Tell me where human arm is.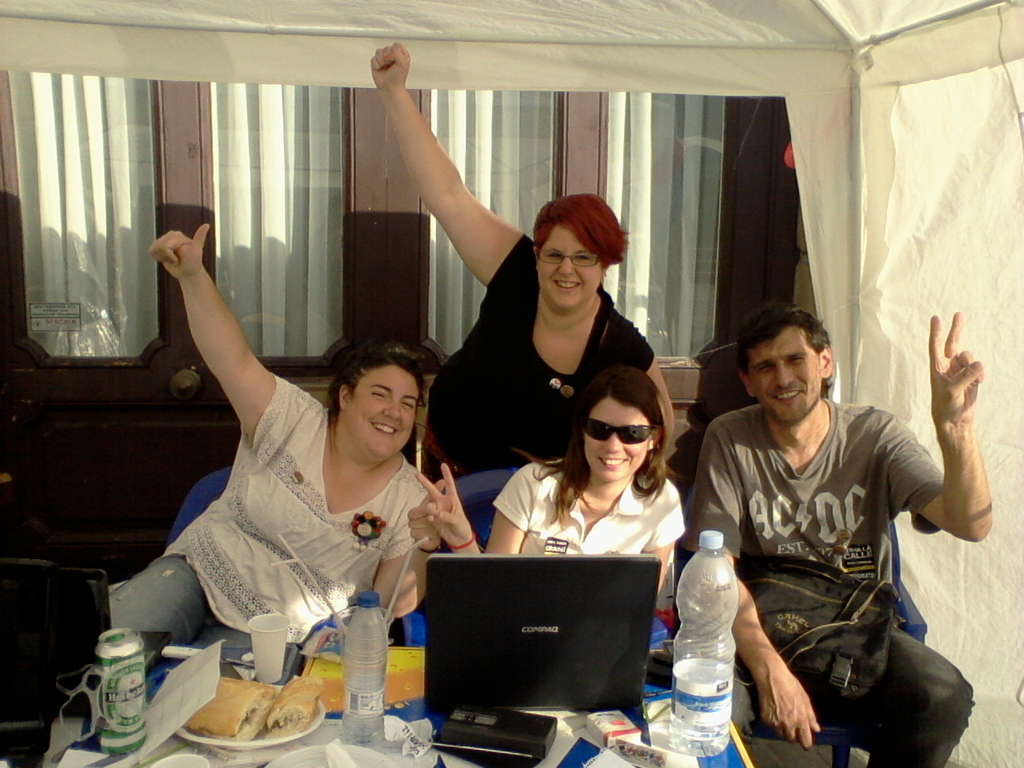
human arm is at (151,227,283,468).
